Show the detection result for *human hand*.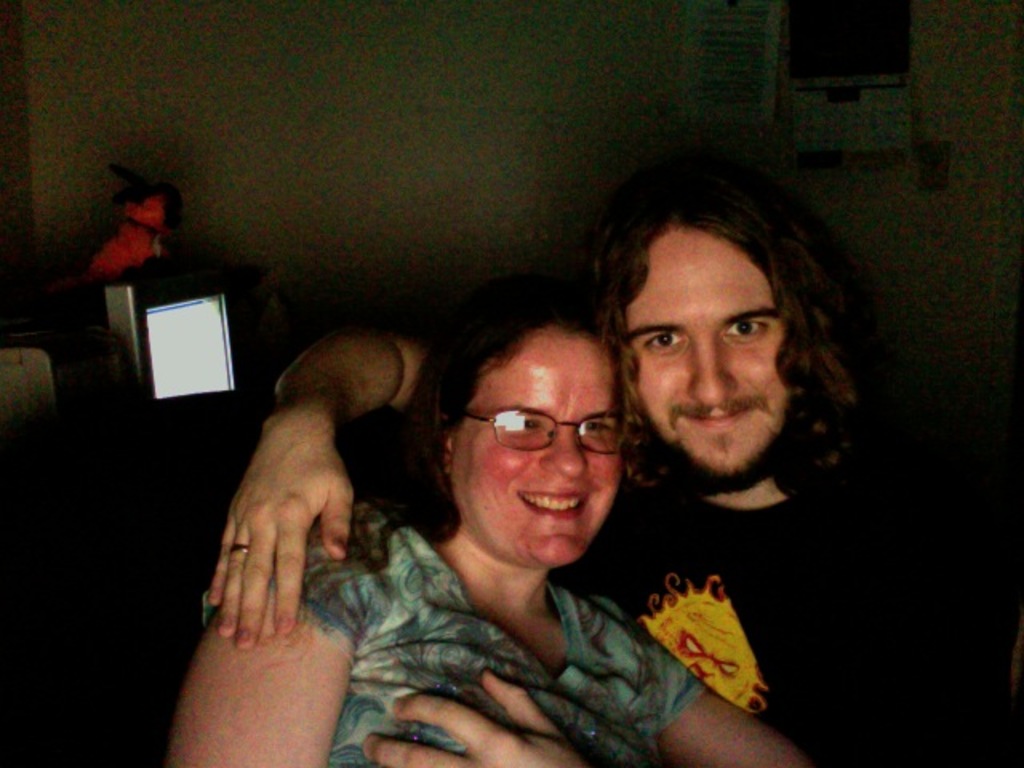
left=210, top=402, right=386, bottom=661.
